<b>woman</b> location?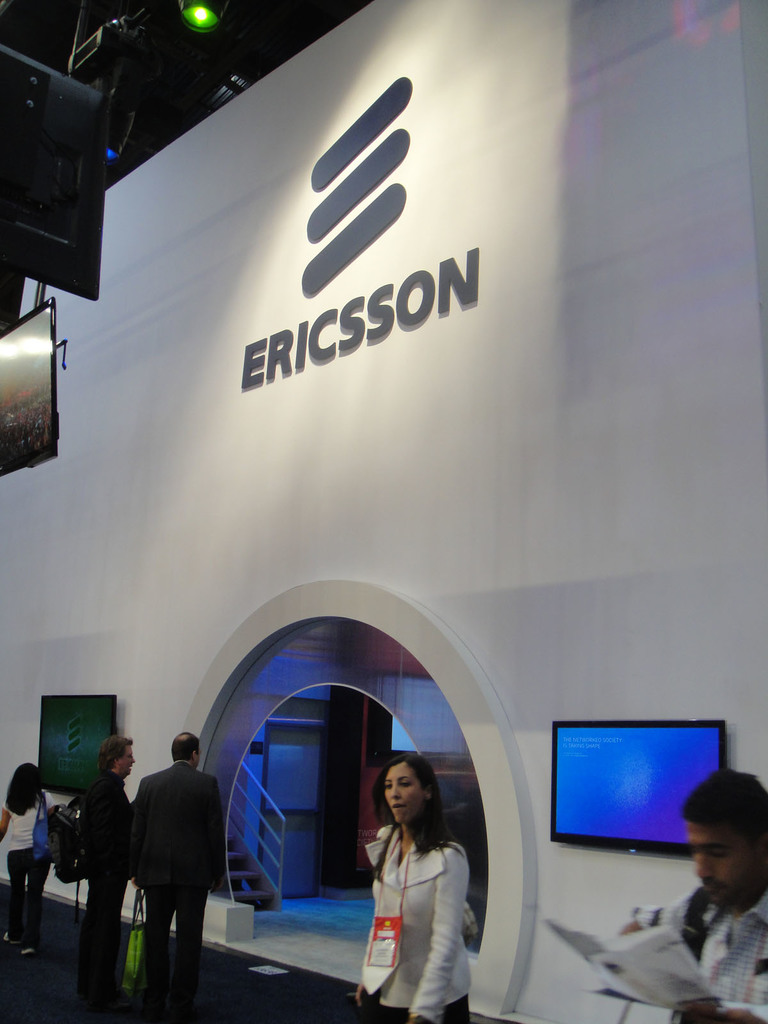
[343, 754, 488, 1016]
